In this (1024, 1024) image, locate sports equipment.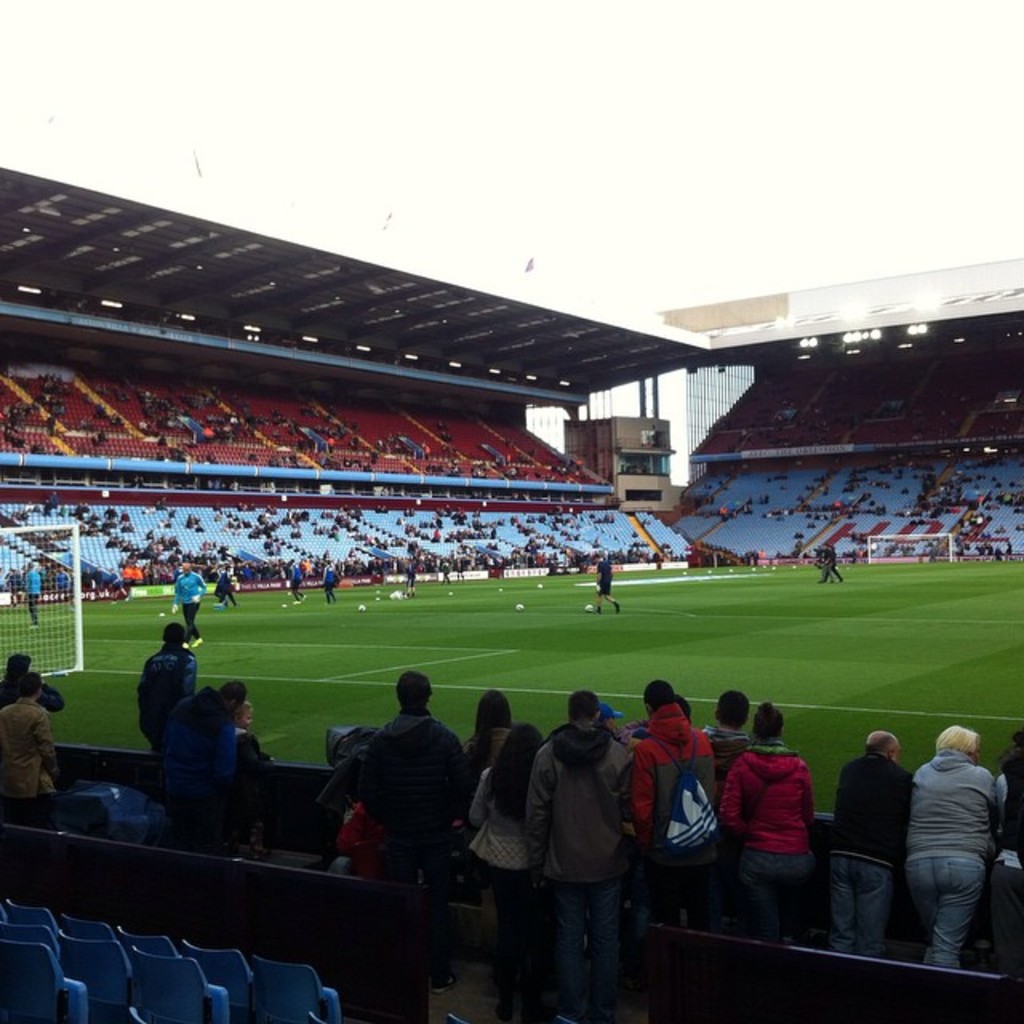
Bounding box: detection(0, 523, 82, 680).
